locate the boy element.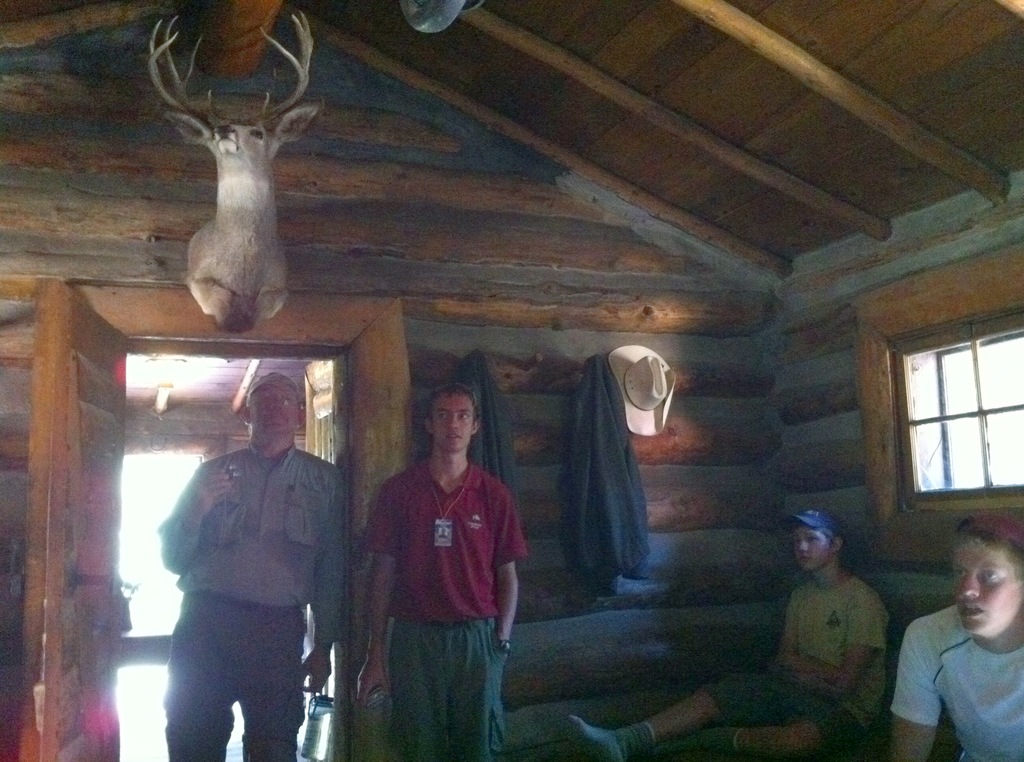
Element bbox: {"x1": 337, "y1": 348, "x2": 543, "y2": 758}.
